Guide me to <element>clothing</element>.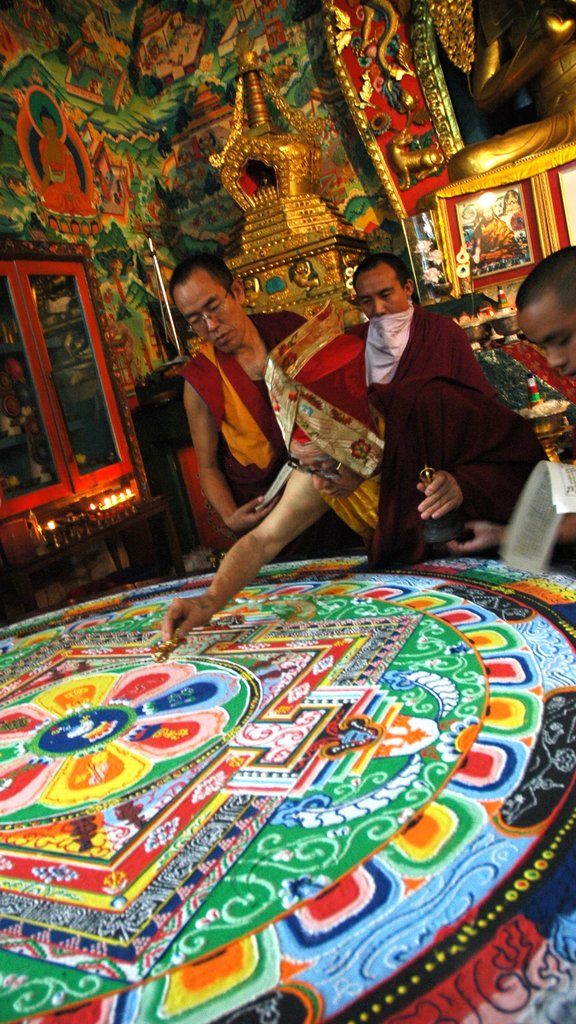
Guidance: crop(363, 305, 498, 398).
